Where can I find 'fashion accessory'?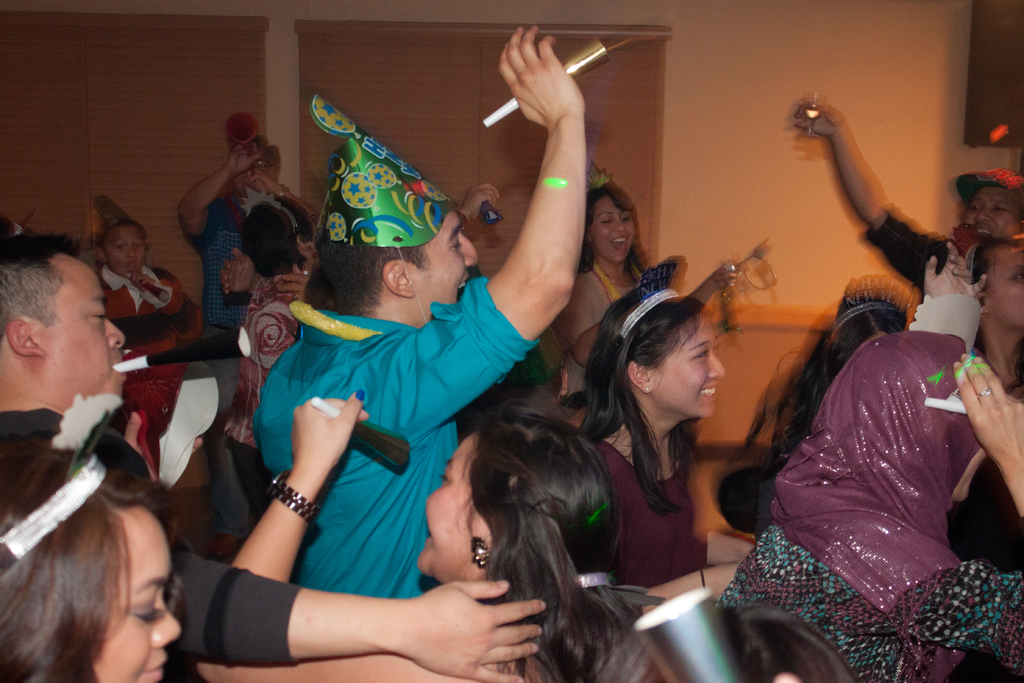
You can find it at bbox=[475, 534, 493, 570].
